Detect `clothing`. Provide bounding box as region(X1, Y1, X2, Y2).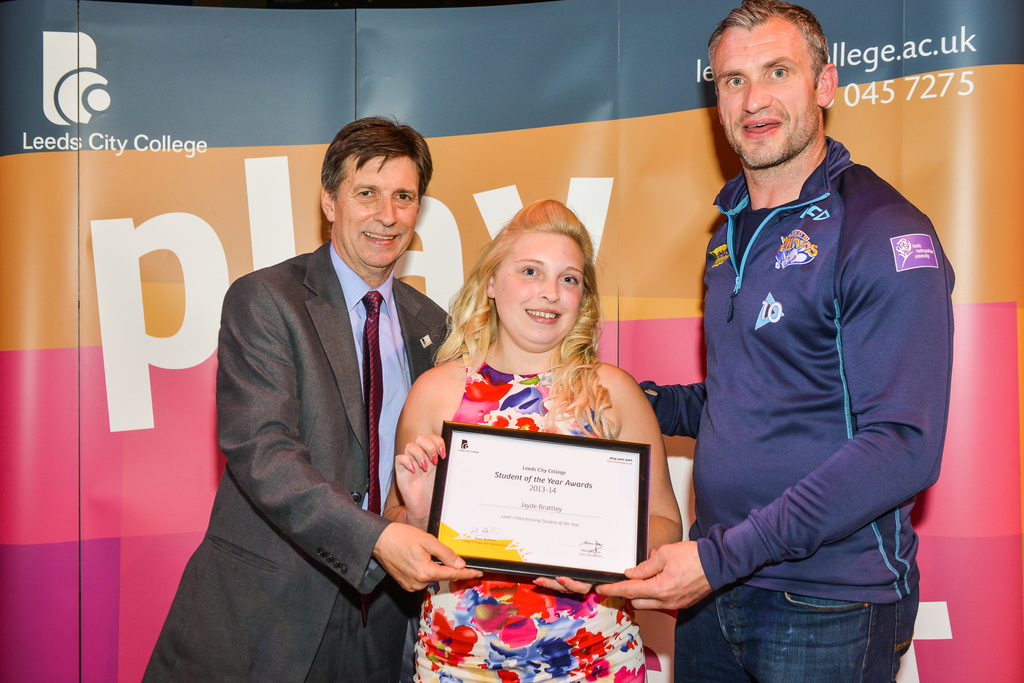
region(157, 201, 460, 672).
